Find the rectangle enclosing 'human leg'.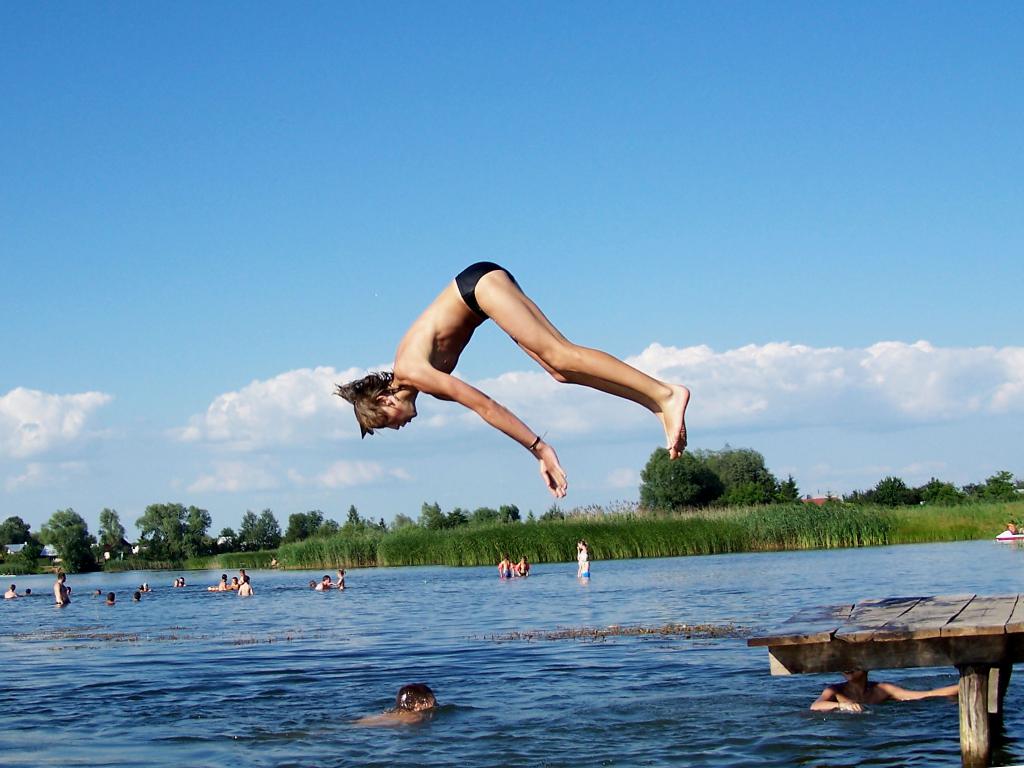
476:260:689:451.
